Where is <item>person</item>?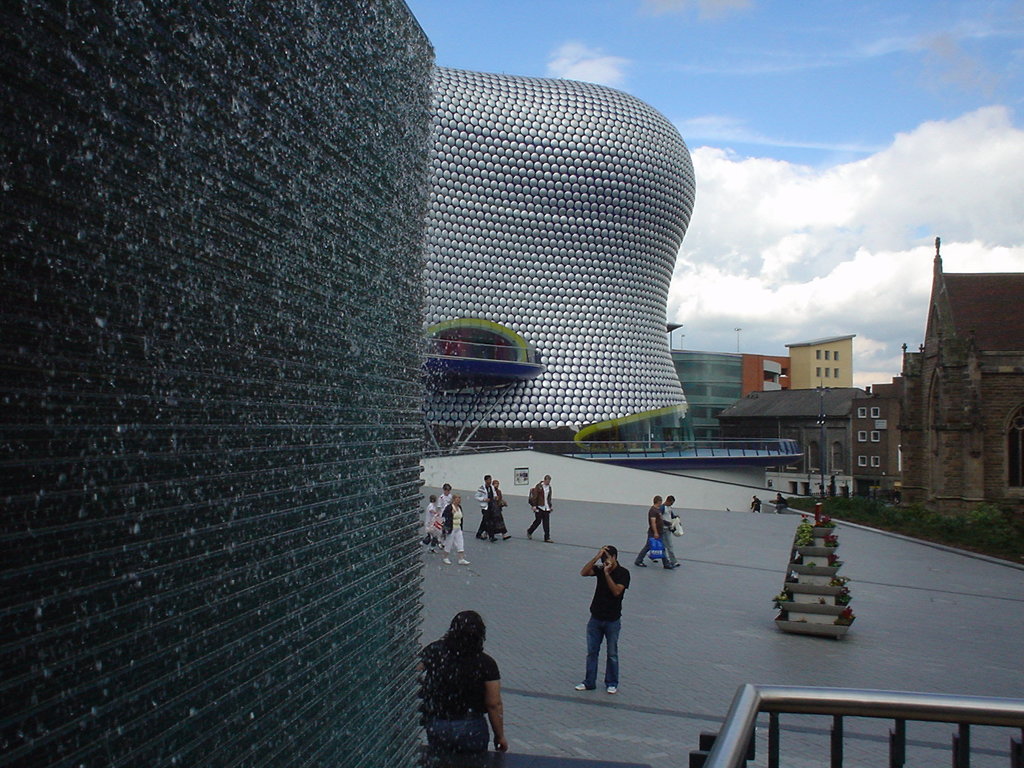
rect(574, 543, 630, 696).
